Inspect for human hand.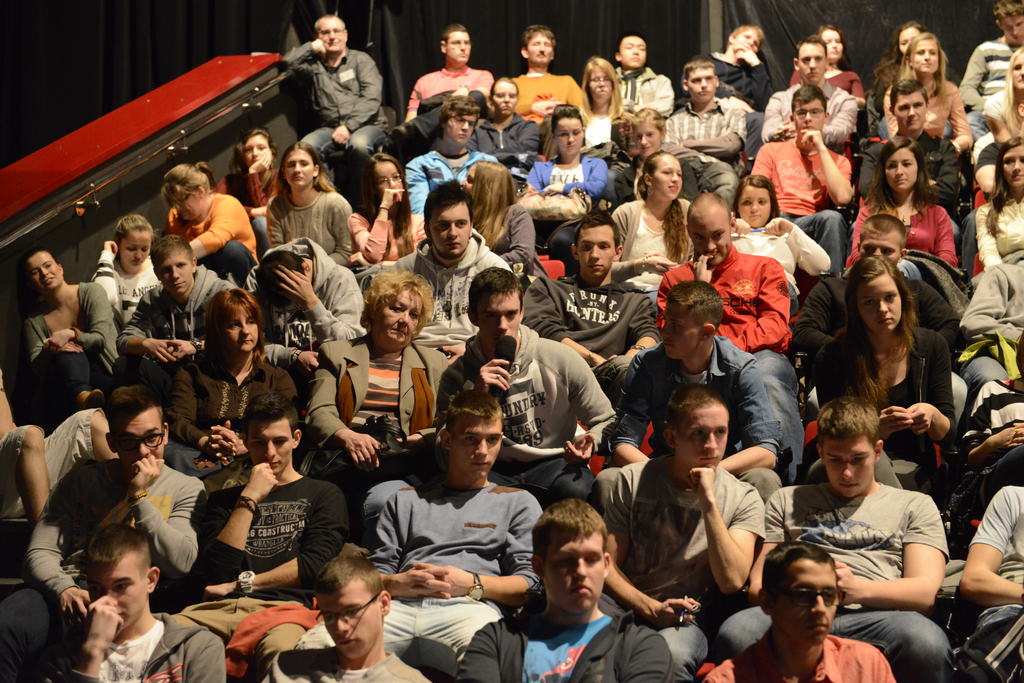
Inspection: crop(732, 40, 758, 68).
